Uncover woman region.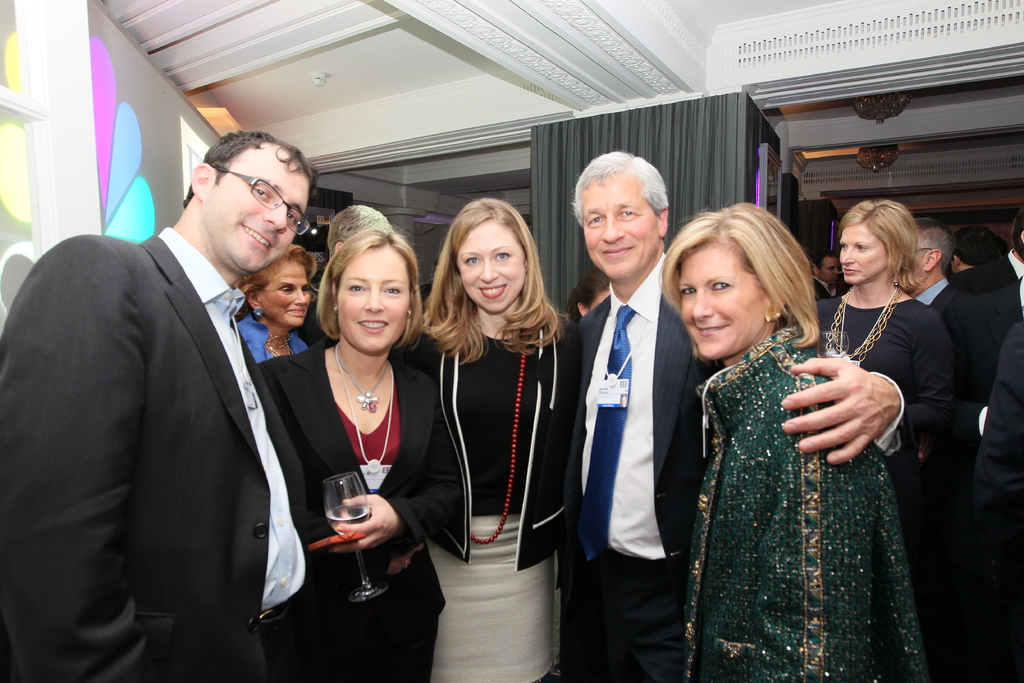
Uncovered: [257, 229, 424, 682].
